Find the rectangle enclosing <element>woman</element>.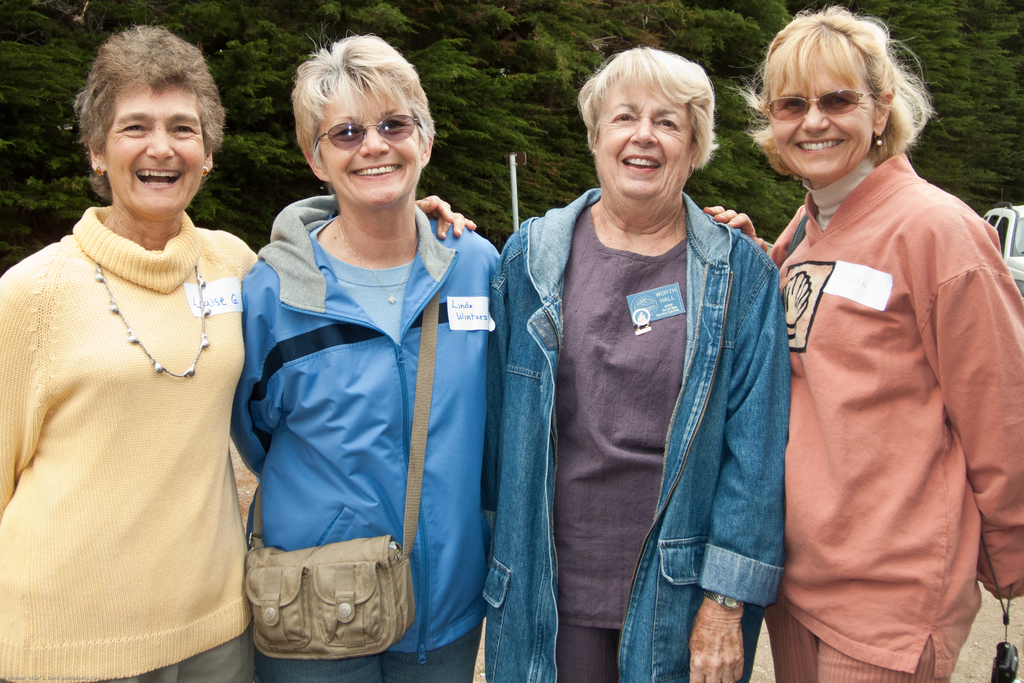
rect(0, 13, 486, 682).
